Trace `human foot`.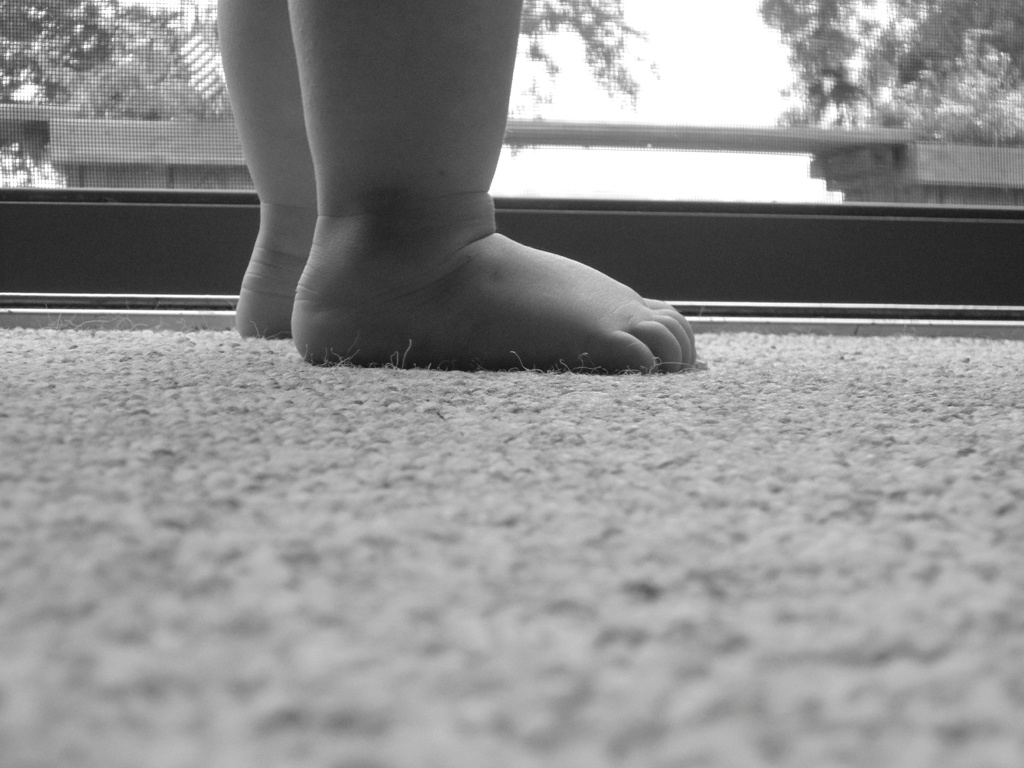
Traced to [280, 182, 700, 380].
